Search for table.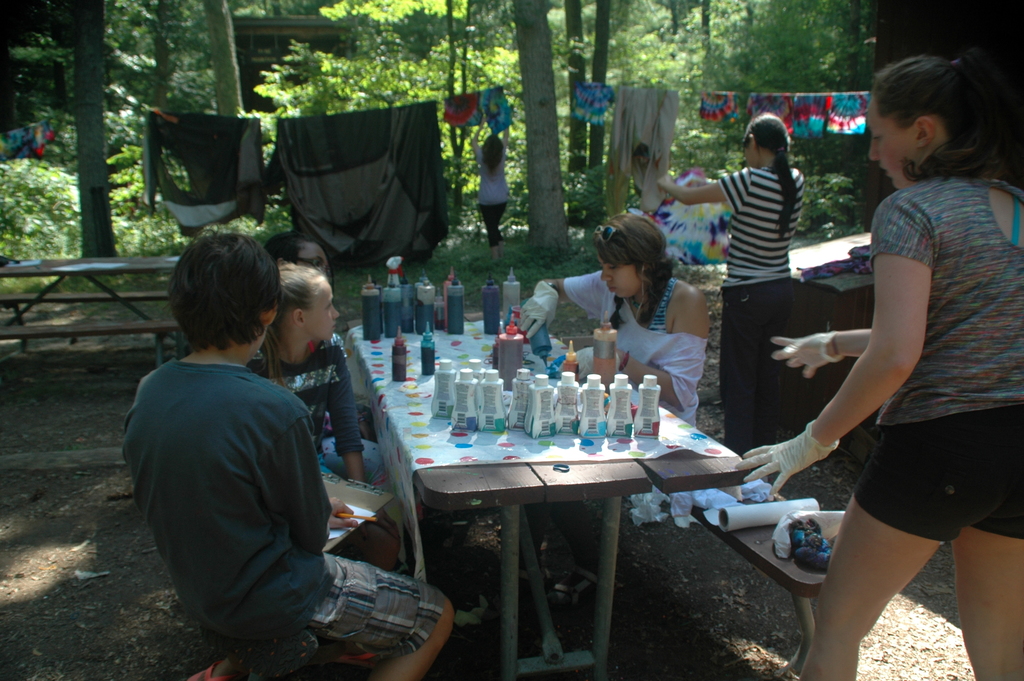
Found at left=343, top=318, right=753, bottom=680.
